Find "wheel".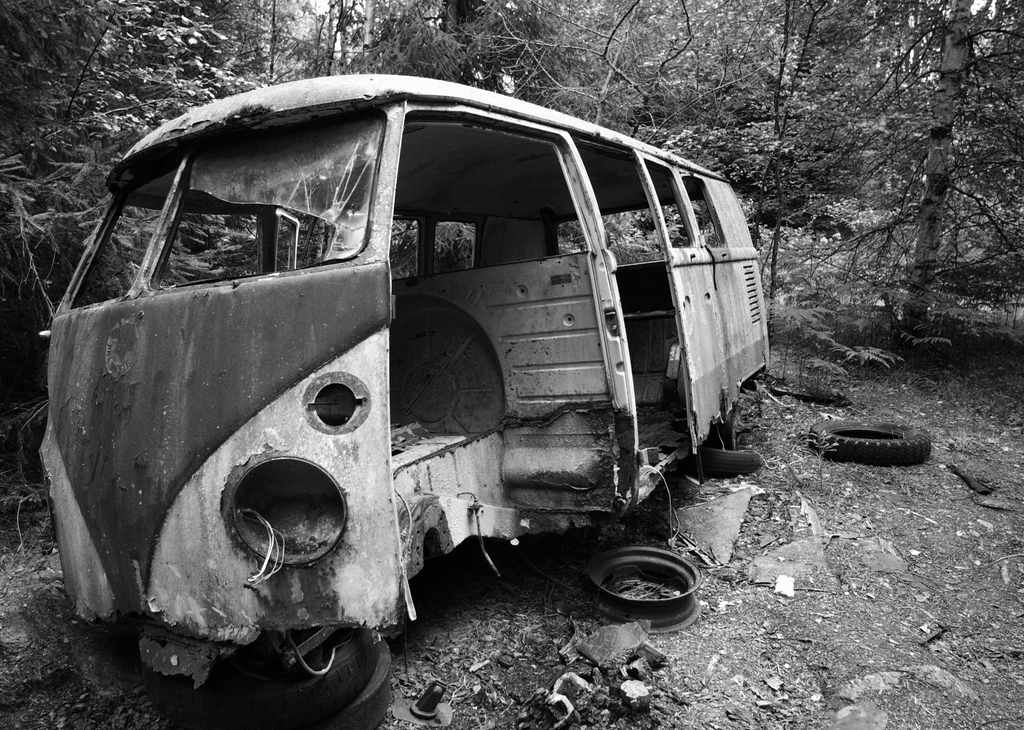
bbox=[149, 626, 390, 729].
